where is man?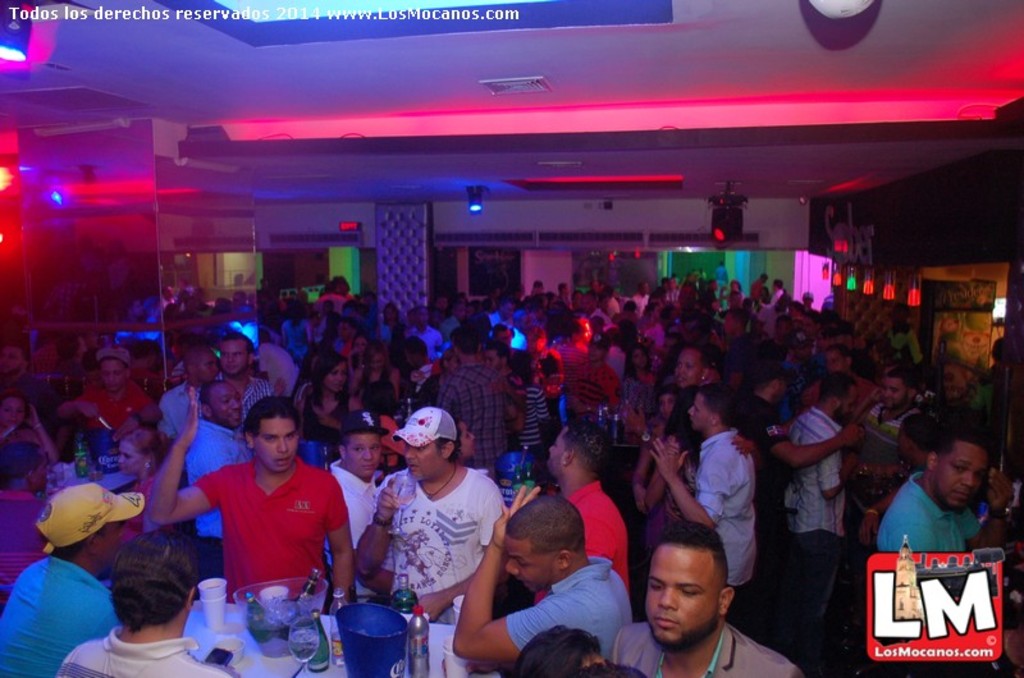
(545, 307, 593, 409).
